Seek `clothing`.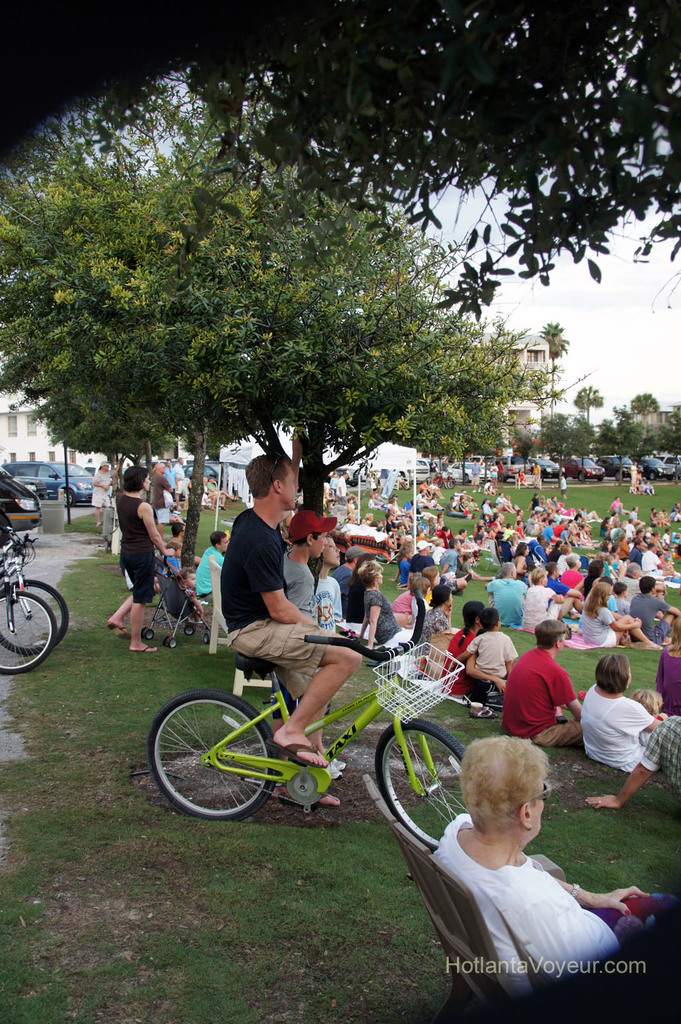
region(471, 465, 481, 484).
